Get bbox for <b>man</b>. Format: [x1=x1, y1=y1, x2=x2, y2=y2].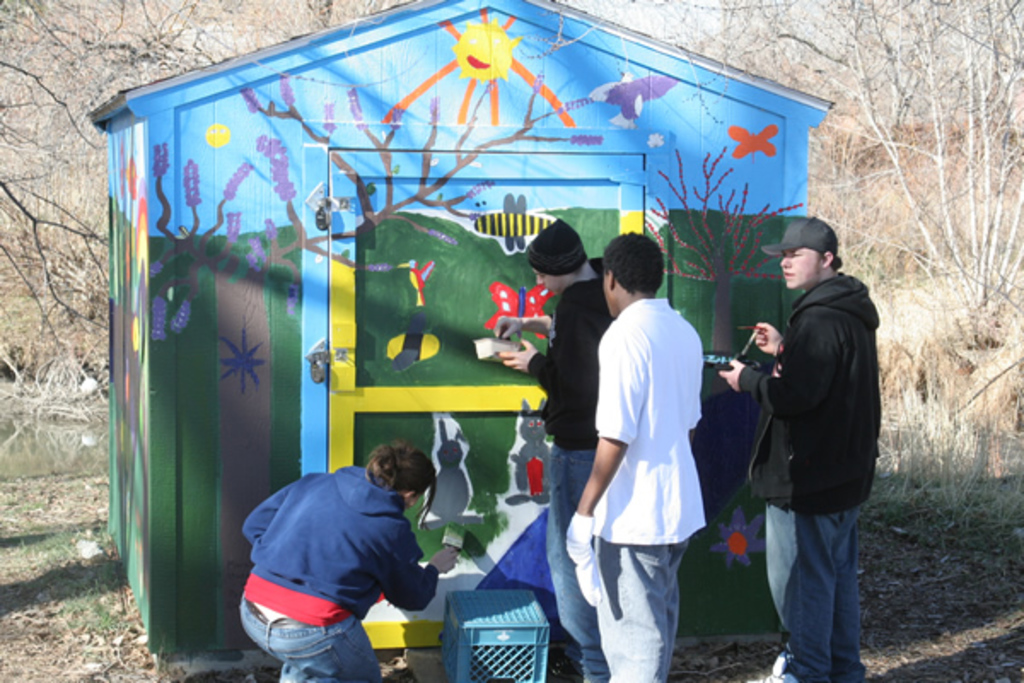
[x1=567, y1=236, x2=707, y2=681].
